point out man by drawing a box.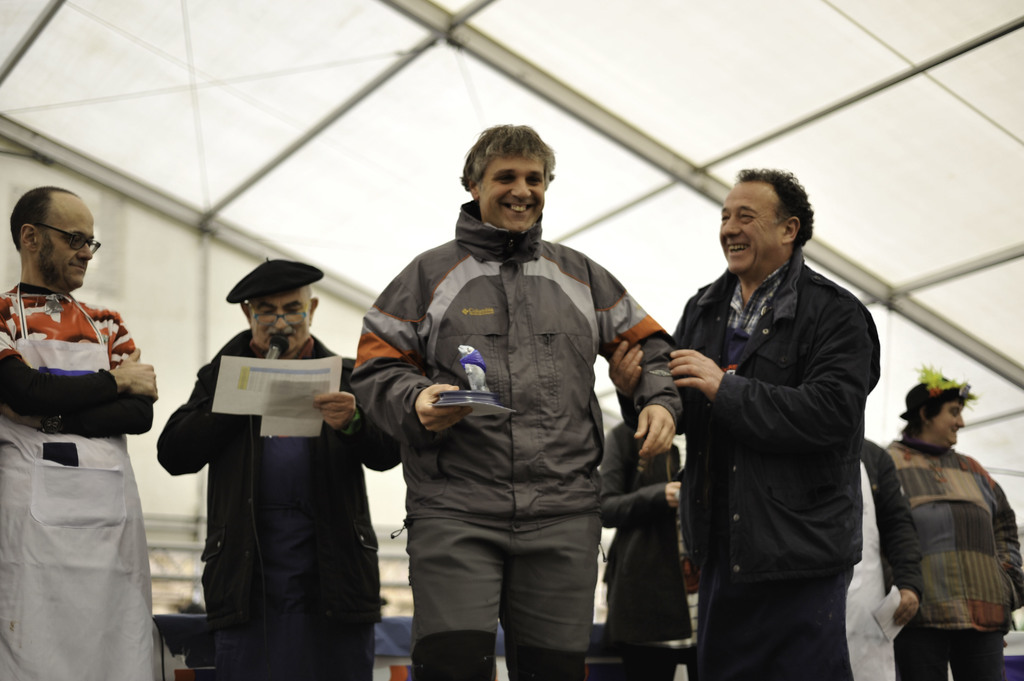
locate(884, 361, 1023, 680).
